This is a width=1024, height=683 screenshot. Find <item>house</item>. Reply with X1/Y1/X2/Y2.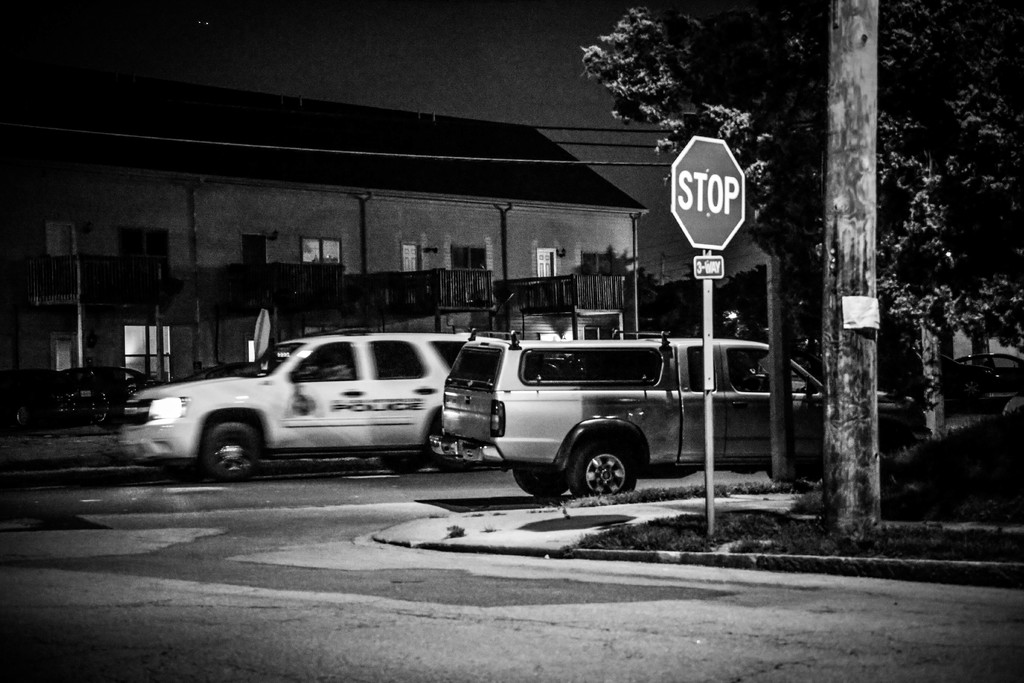
0/76/651/384.
